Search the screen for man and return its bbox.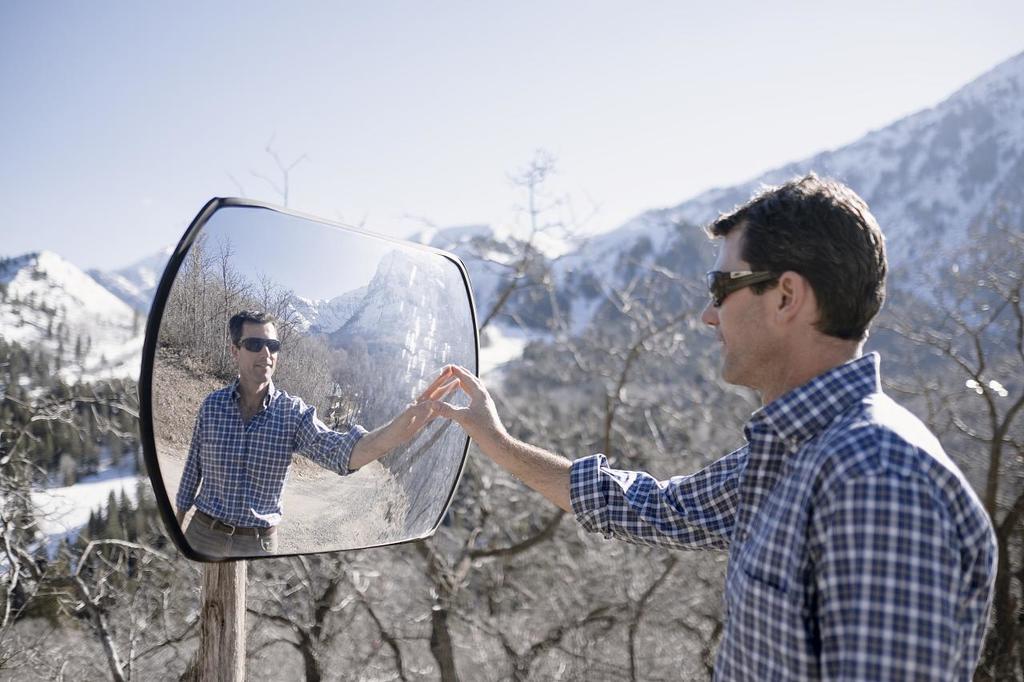
Found: Rect(425, 166, 1002, 681).
